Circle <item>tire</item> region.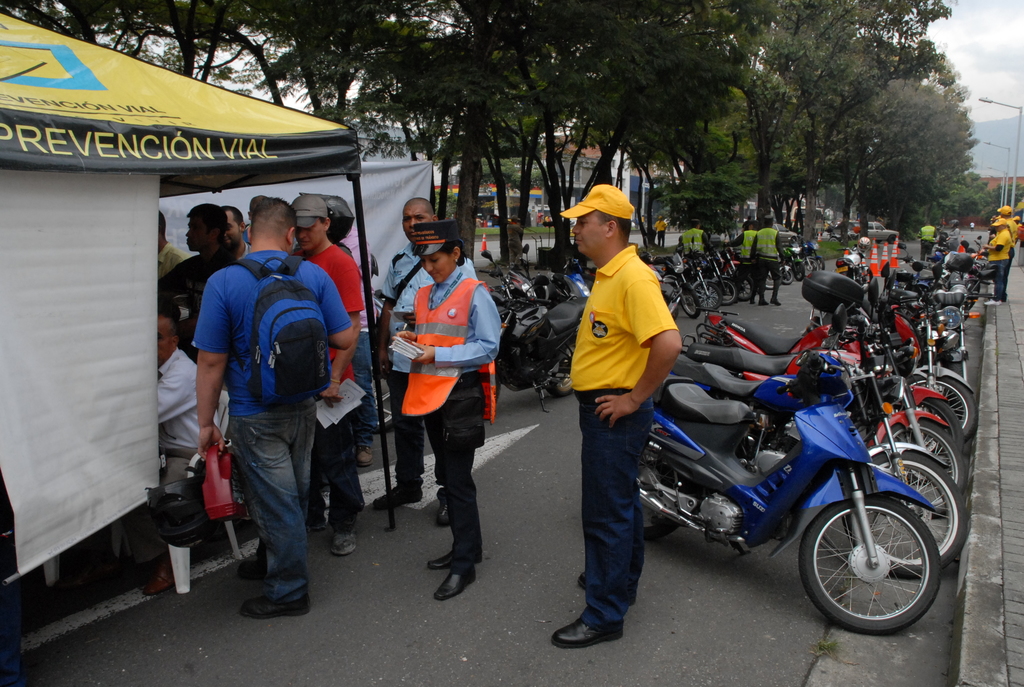
Region: region(903, 377, 975, 462).
